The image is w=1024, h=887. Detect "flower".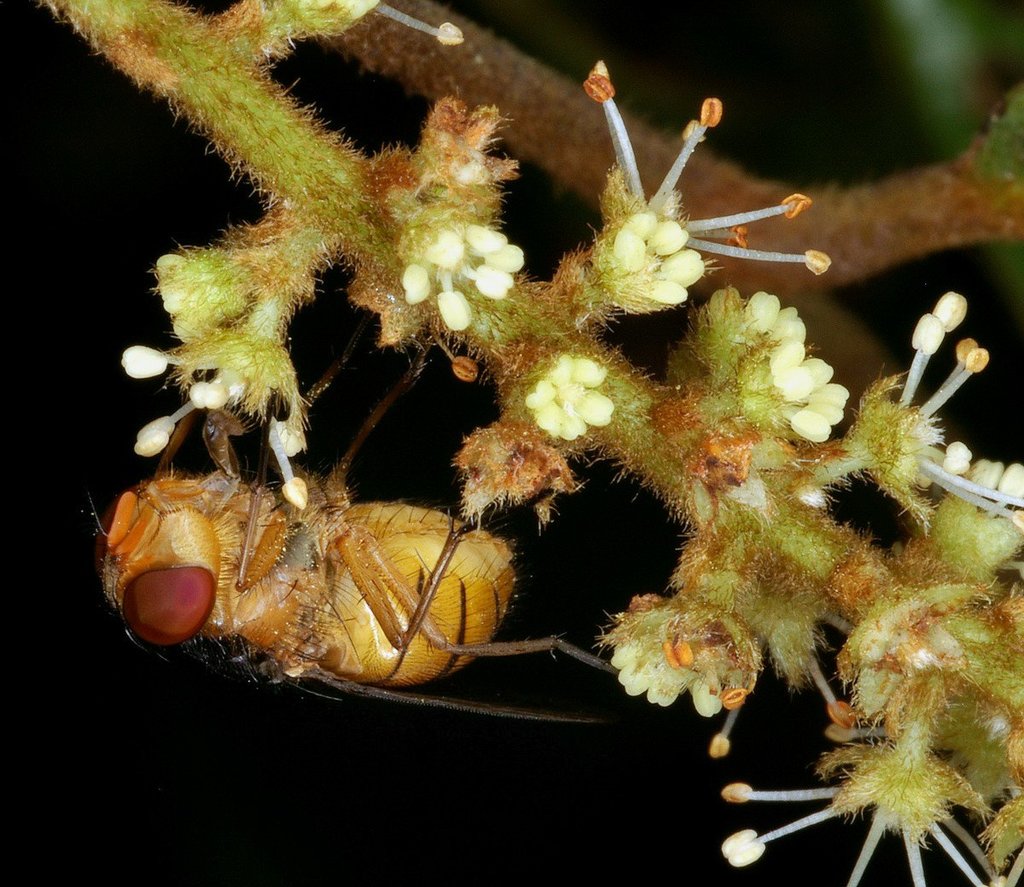
Detection: [186,380,236,407].
